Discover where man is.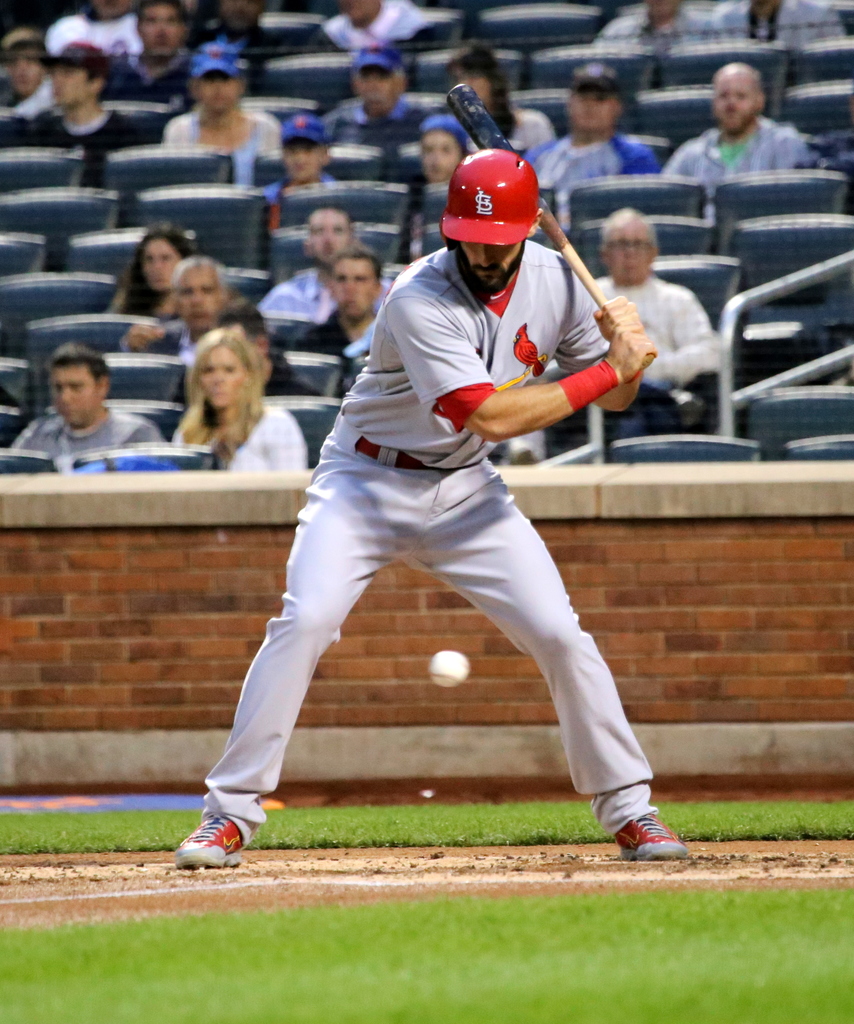
Discovered at l=91, t=1, r=203, b=108.
